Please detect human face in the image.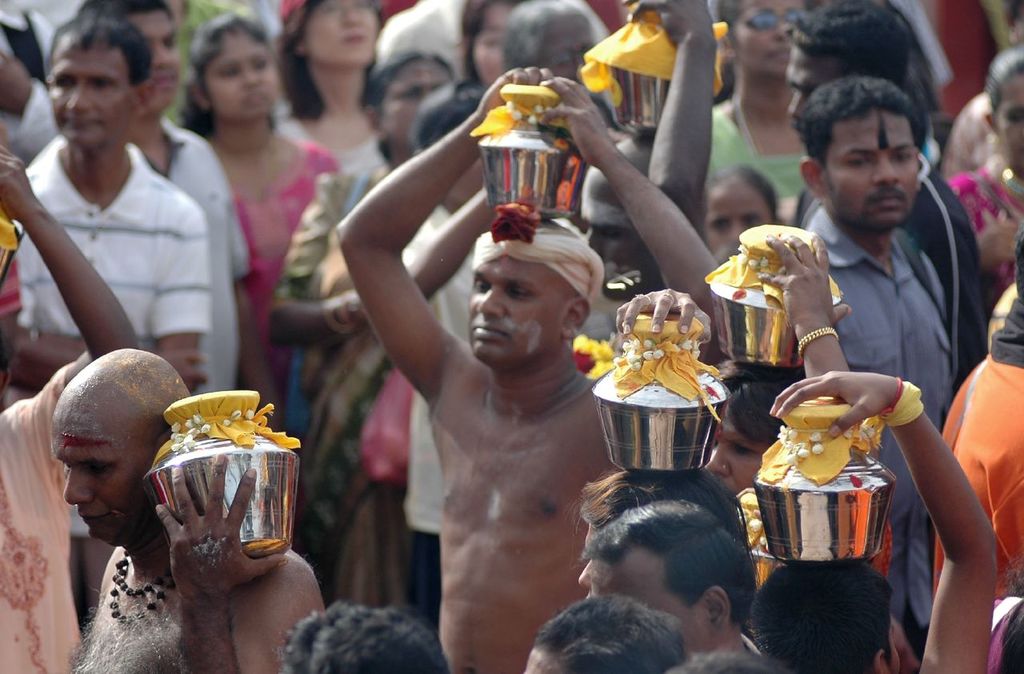
[x1=129, y1=4, x2=176, y2=112].
